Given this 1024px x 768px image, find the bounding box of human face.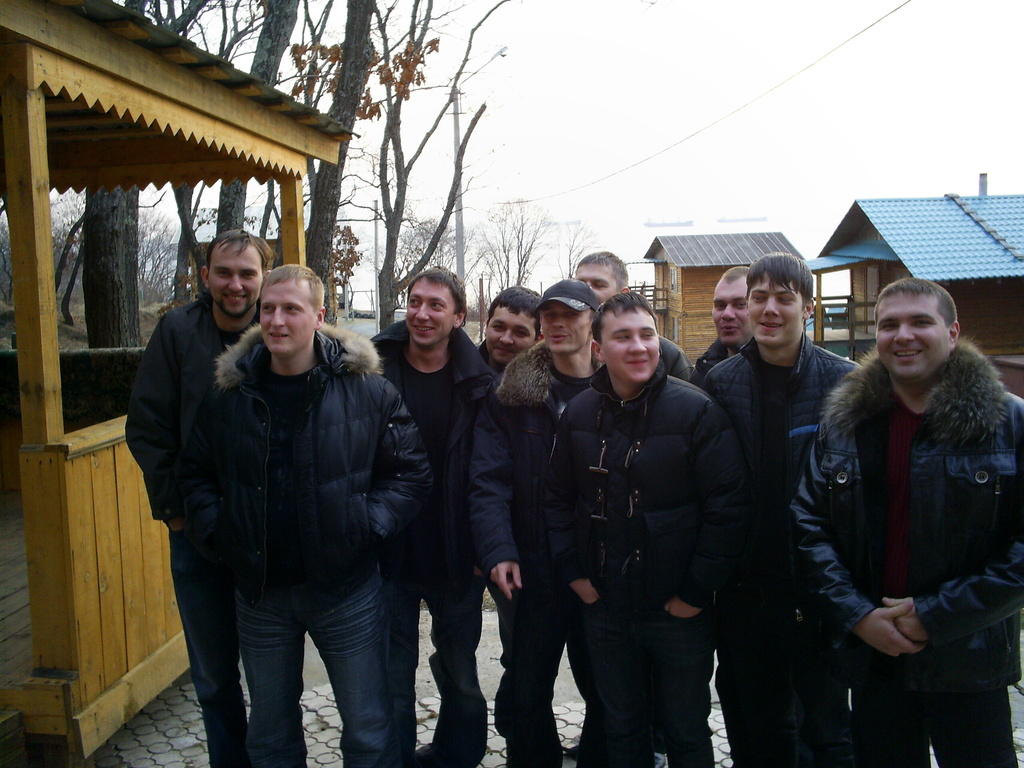
x1=258, y1=280, x2=316, y2=358.
